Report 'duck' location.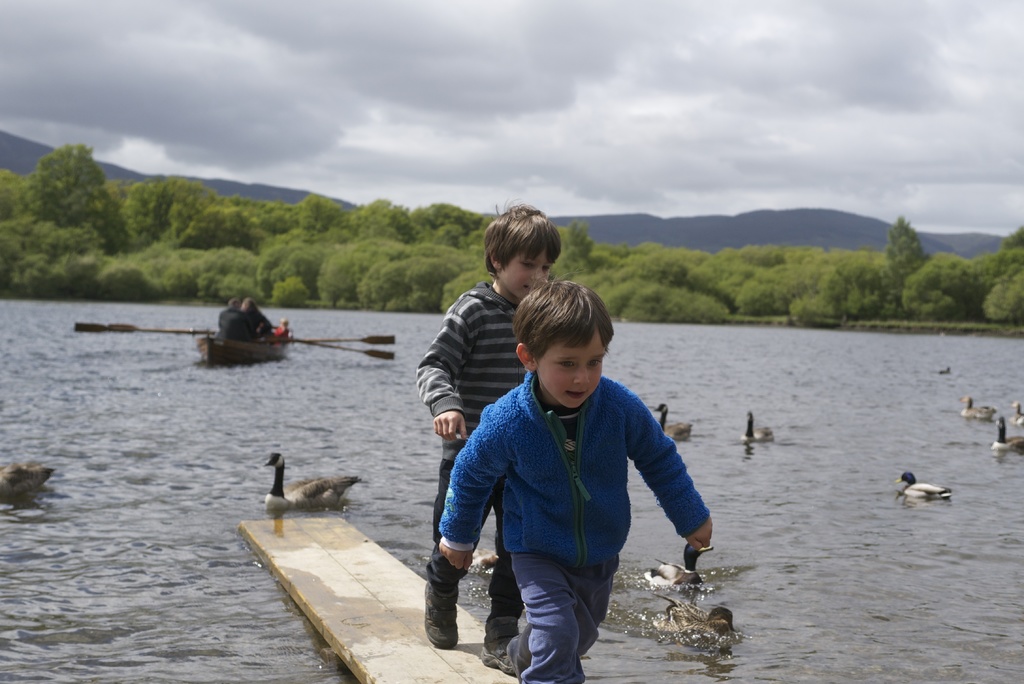
Report: bbox=[727, 405, 777, 450].
